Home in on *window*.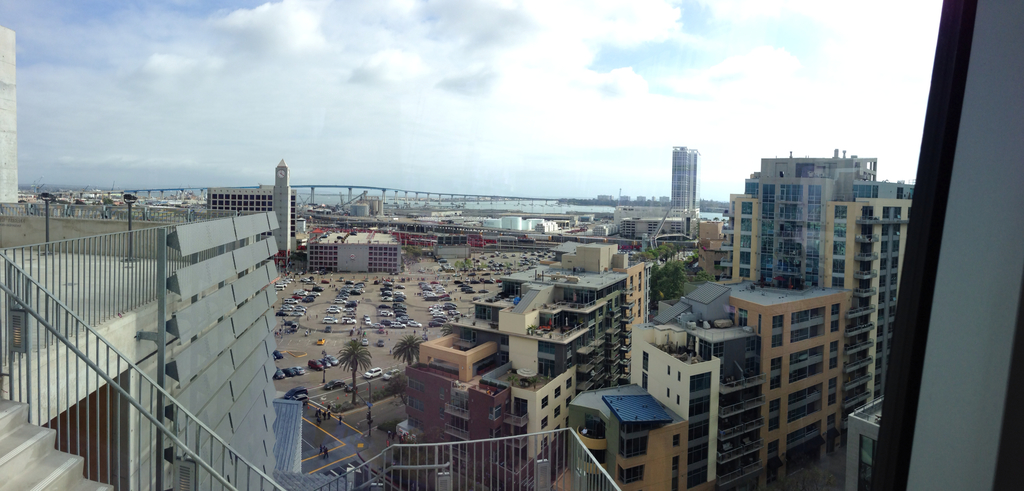
Homed in at pyautogui.locateOnScreen(769, 415, 780, 433).
